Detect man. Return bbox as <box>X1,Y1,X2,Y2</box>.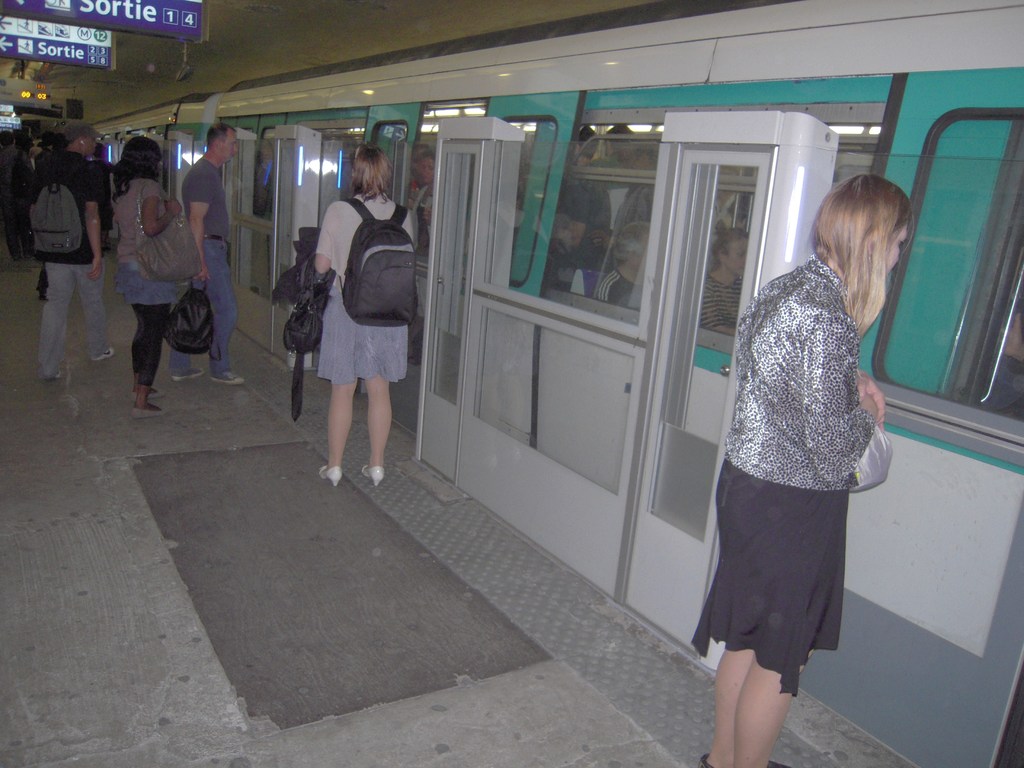
<box>8,120,97,394</box>.
